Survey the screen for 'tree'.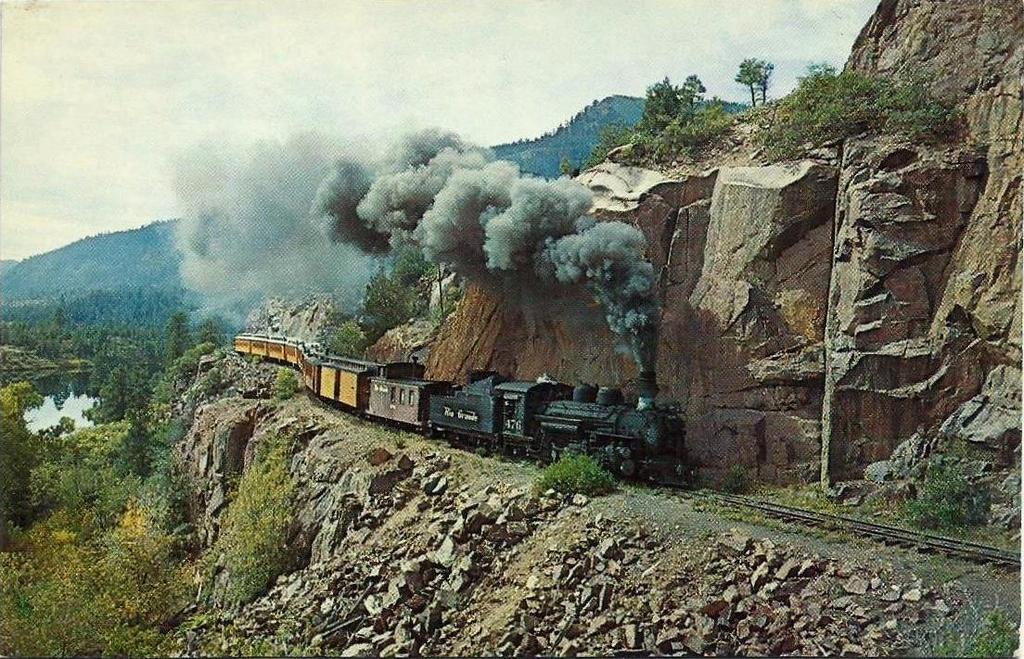
Survey found: x1=349, y1=262, x2=414, y2=350.
